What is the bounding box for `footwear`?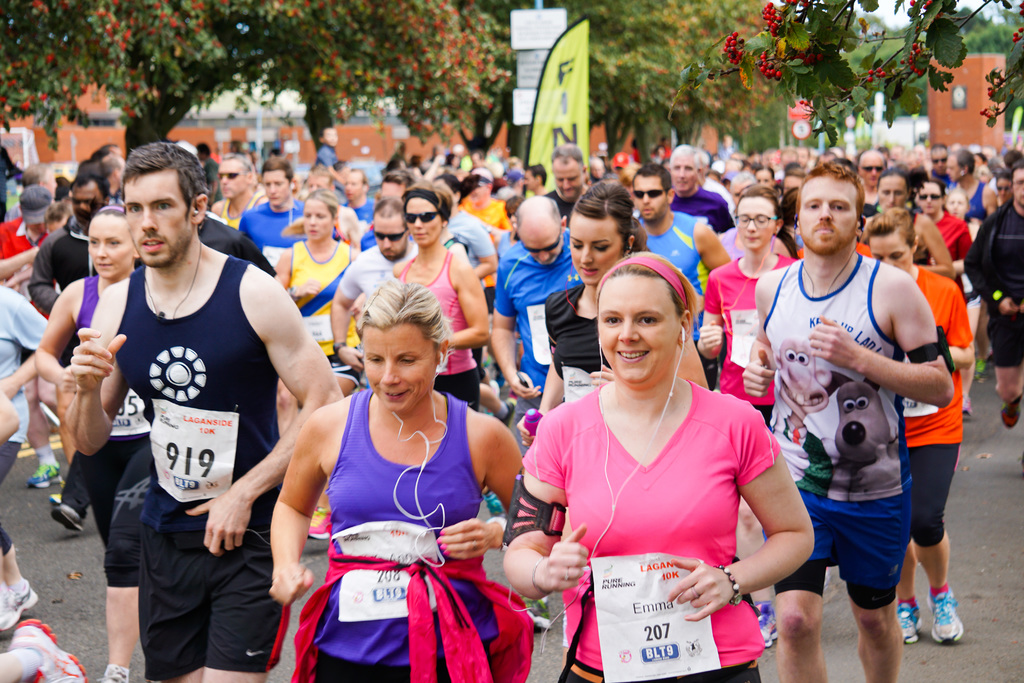
select_region(54, 504, 82, 536).
